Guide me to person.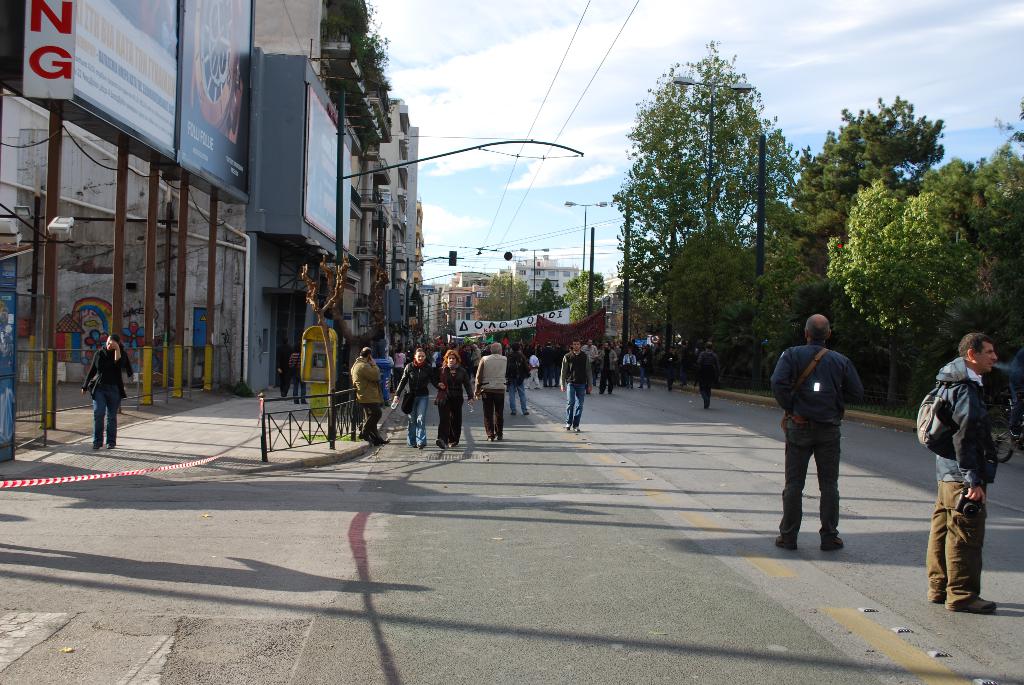
Guidance: (left=476, top=343, right=508, bottom=439).
